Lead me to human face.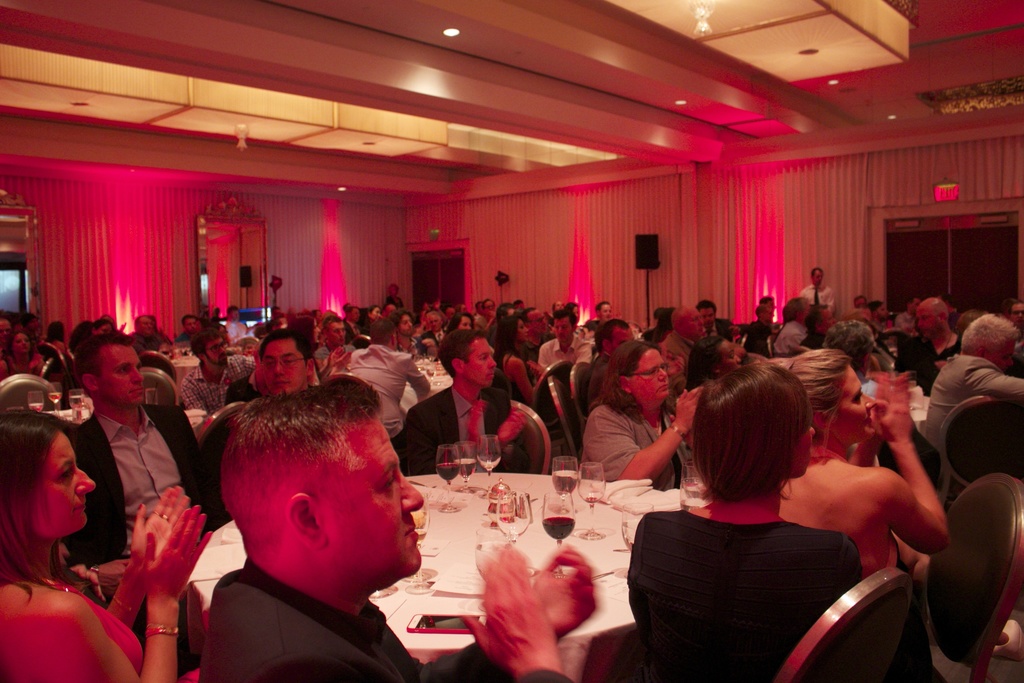
Lead to 317/414/428/577.
